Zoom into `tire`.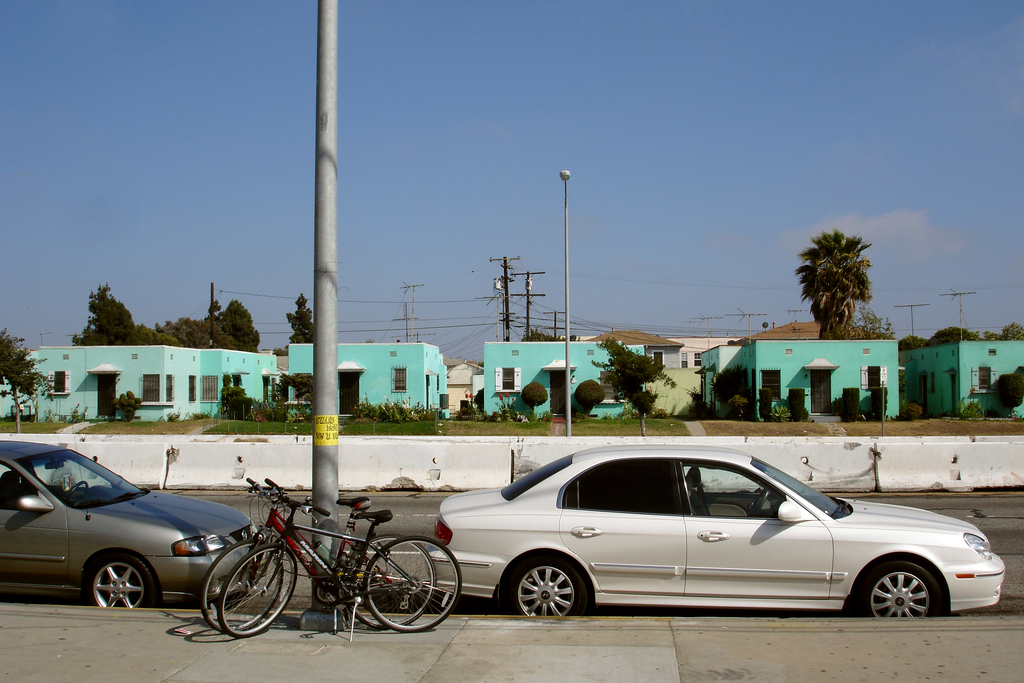
Zoom target: detection(216, 547, 301, 636).
